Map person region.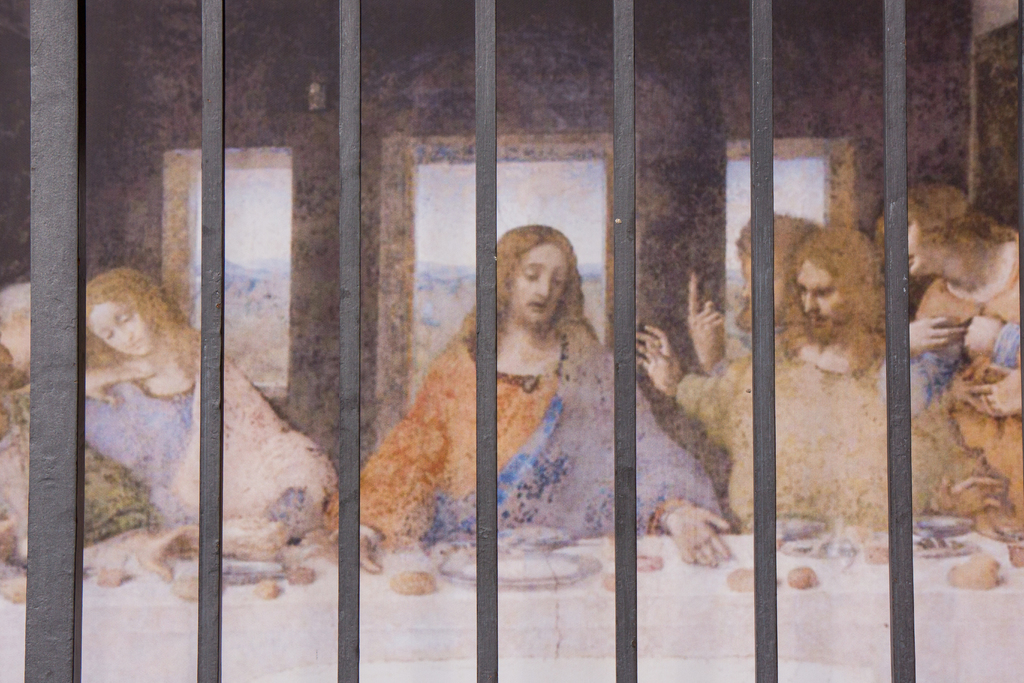
Mapped to region(867, 183, 1022, 425).
